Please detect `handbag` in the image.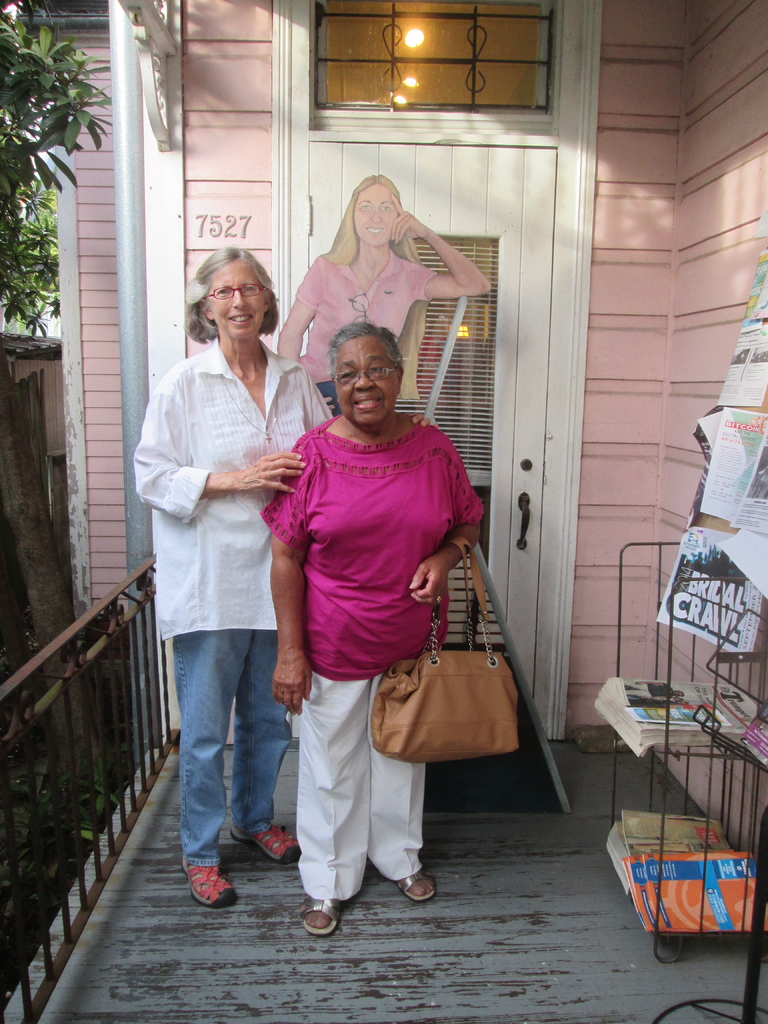
detection(370, 543, 518, 760).
